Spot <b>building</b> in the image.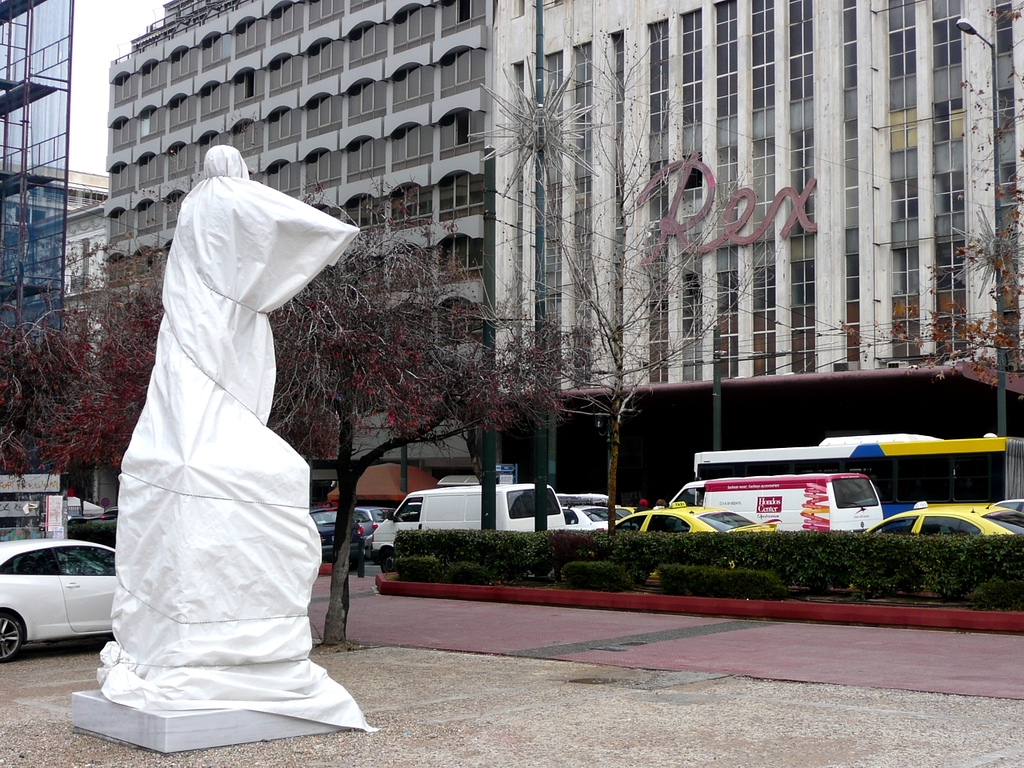
<b>building</b> found at [x1=0, y1=198, x2=104, y2=350].
